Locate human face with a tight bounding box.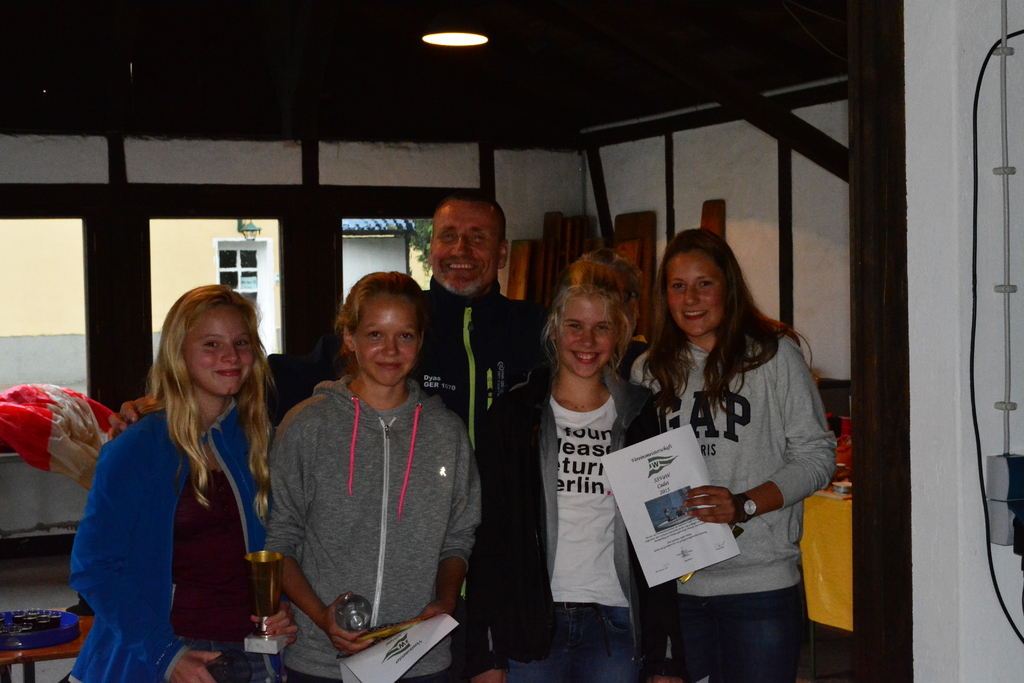
bbox=[188, 300, 253, 393].
